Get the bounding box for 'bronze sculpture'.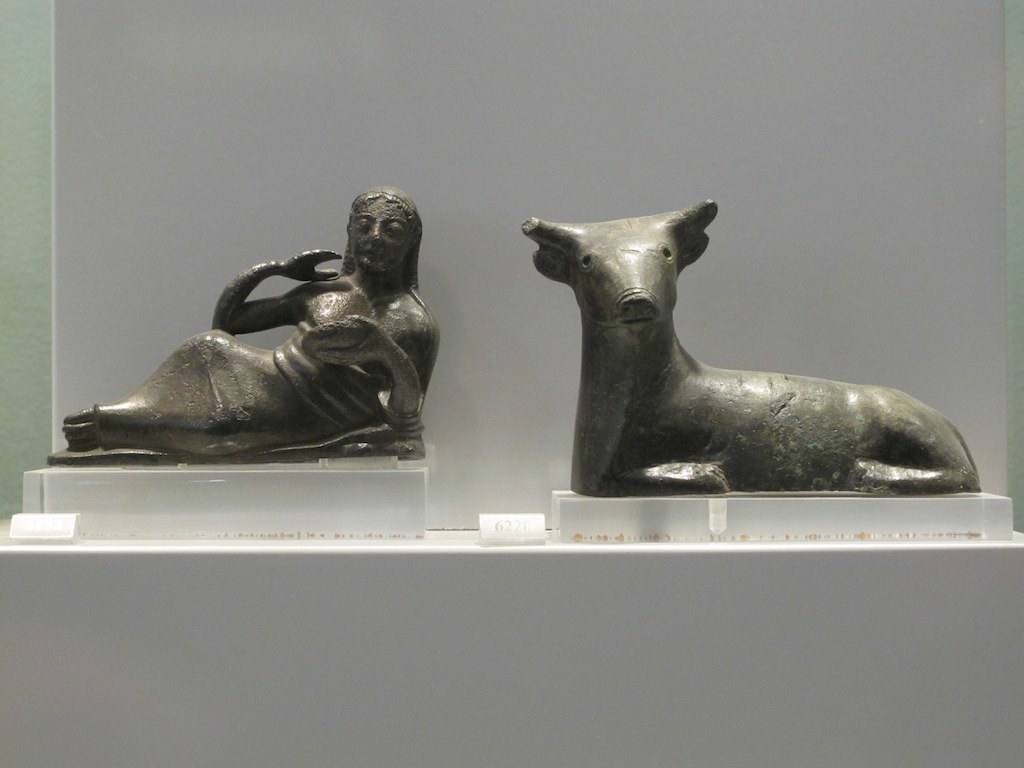
region(82, 201, 452, 477).
